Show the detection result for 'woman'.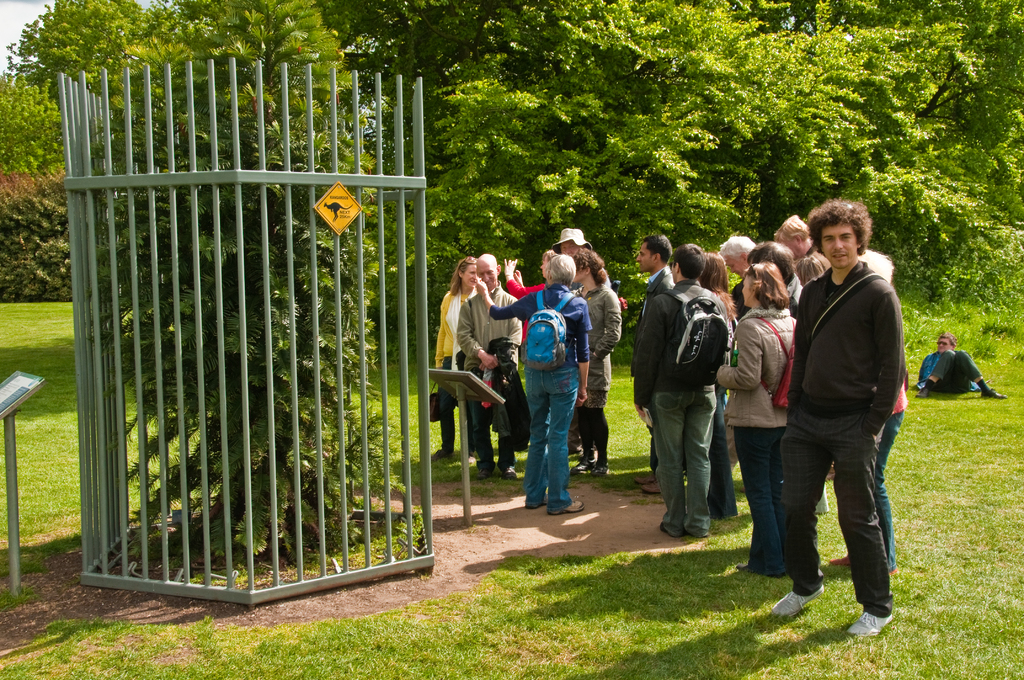
l=433, t=257, r=479, b=458.
